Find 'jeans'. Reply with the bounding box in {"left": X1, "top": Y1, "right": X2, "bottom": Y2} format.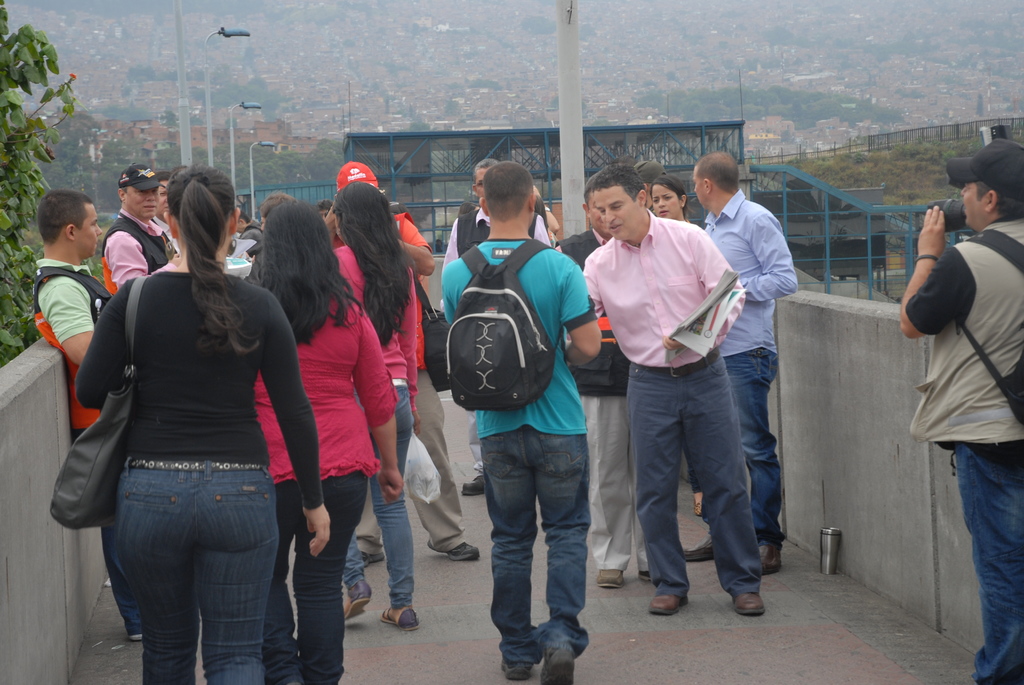
{"left": 954, "top": 444, "right": 1023, "bottom": 684}.
